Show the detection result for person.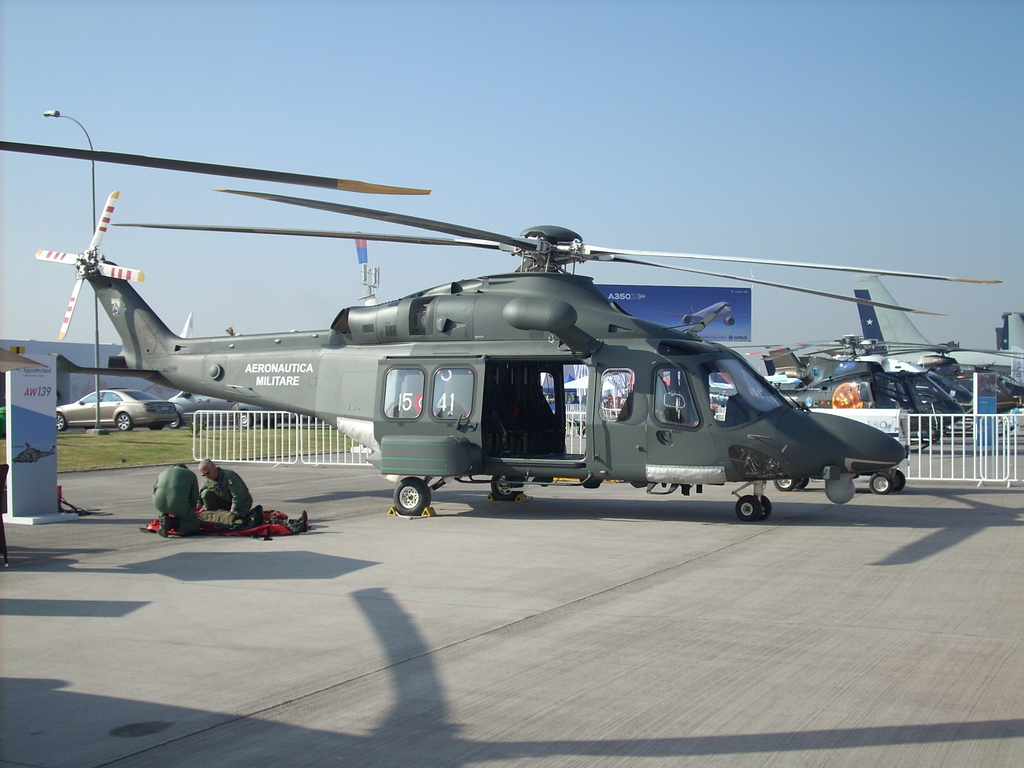
200/456/257/518.
